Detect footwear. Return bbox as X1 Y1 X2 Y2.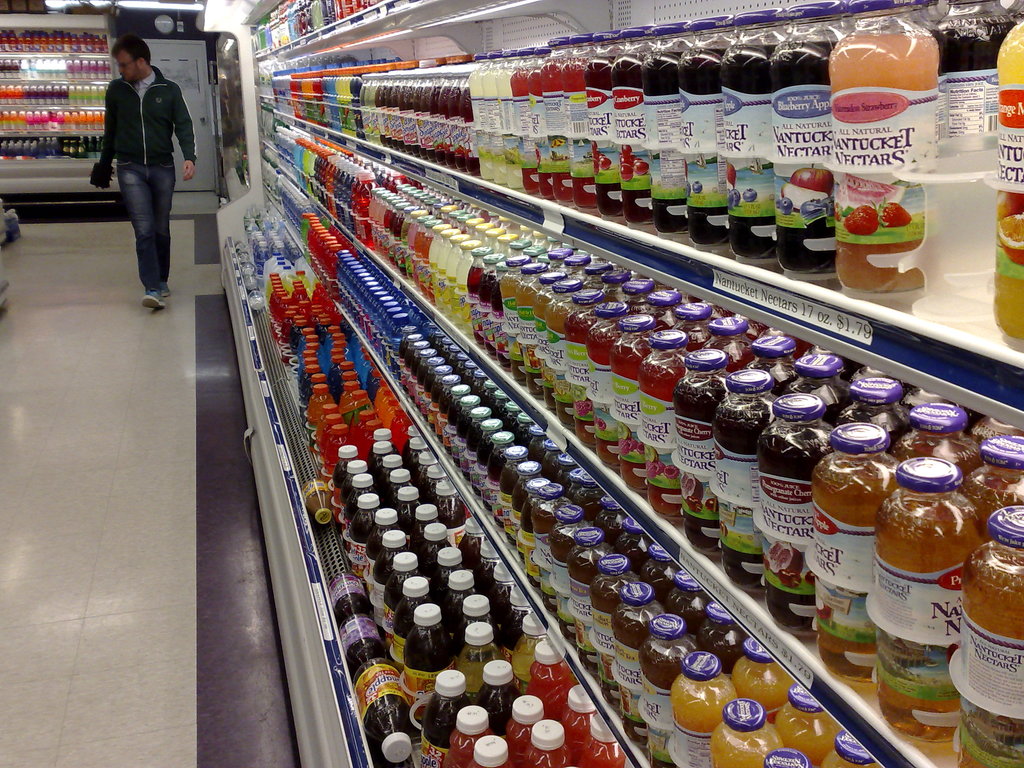
161 284 170 296.
